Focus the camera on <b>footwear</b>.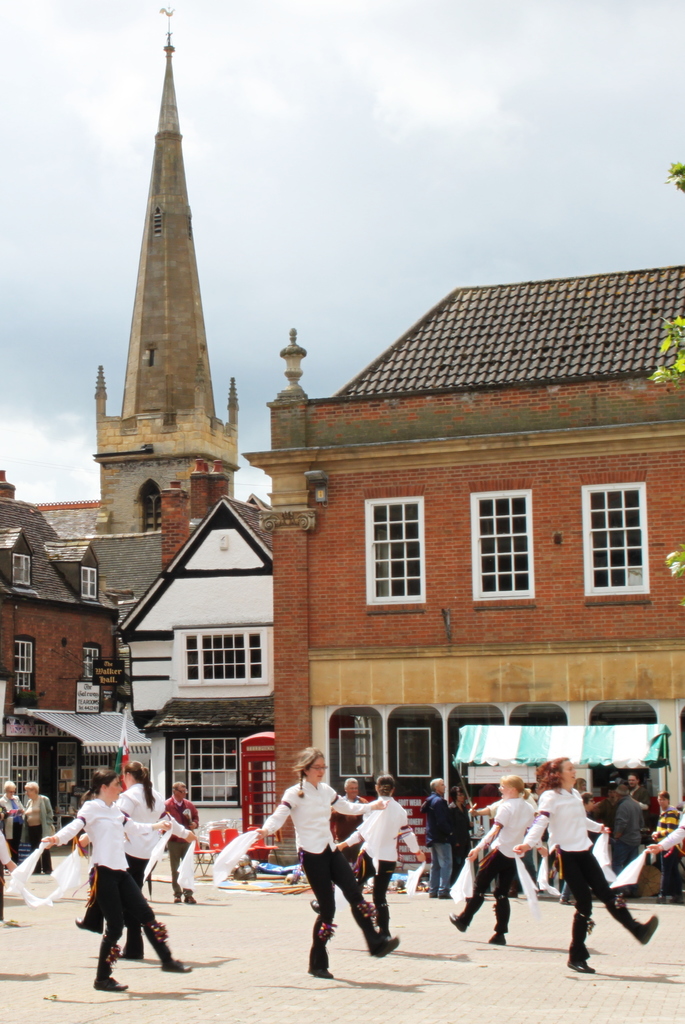
Focus region: (118,952,137,959).
